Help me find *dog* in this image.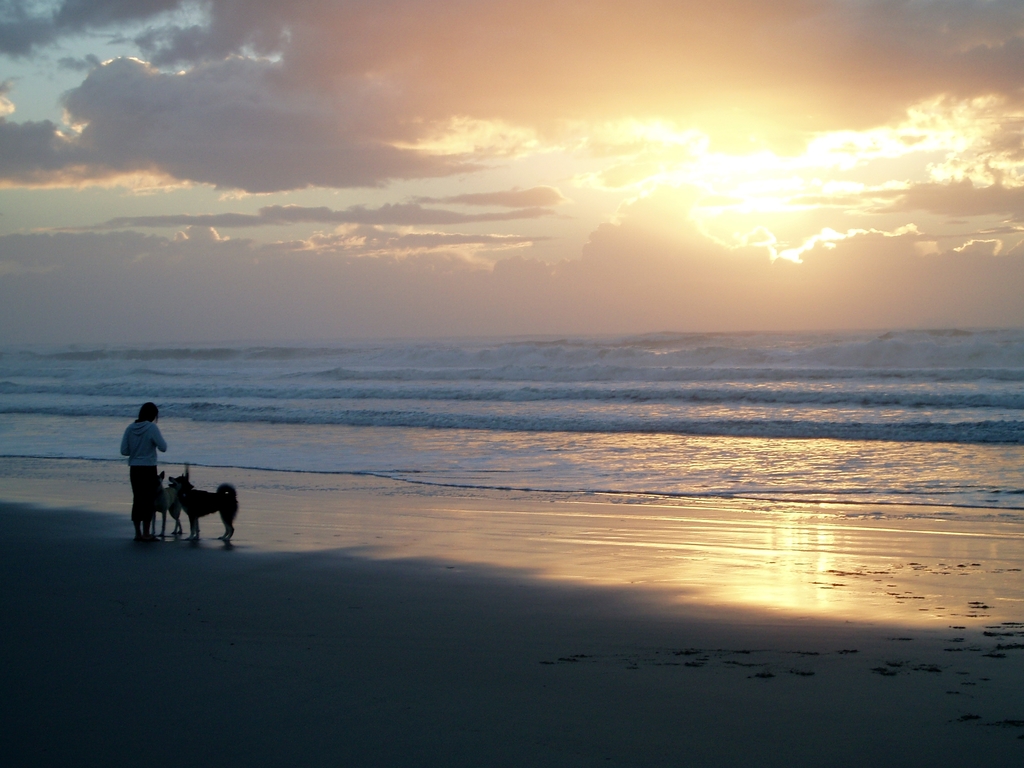
Found it: BBox(152, 463, 194, 542).
